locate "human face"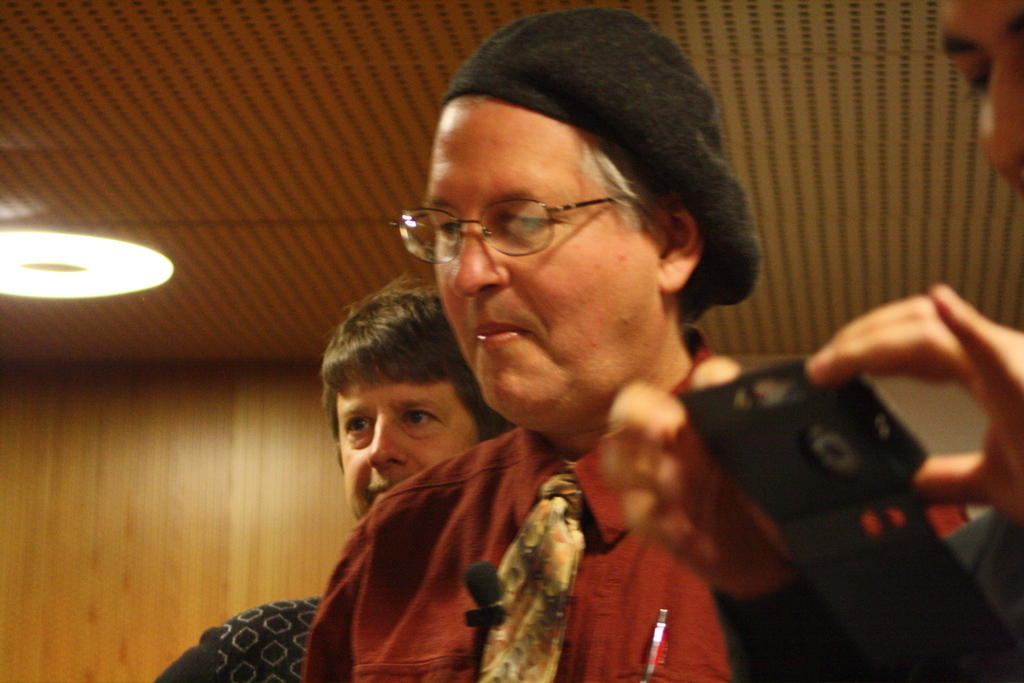
936:0:1023:195
